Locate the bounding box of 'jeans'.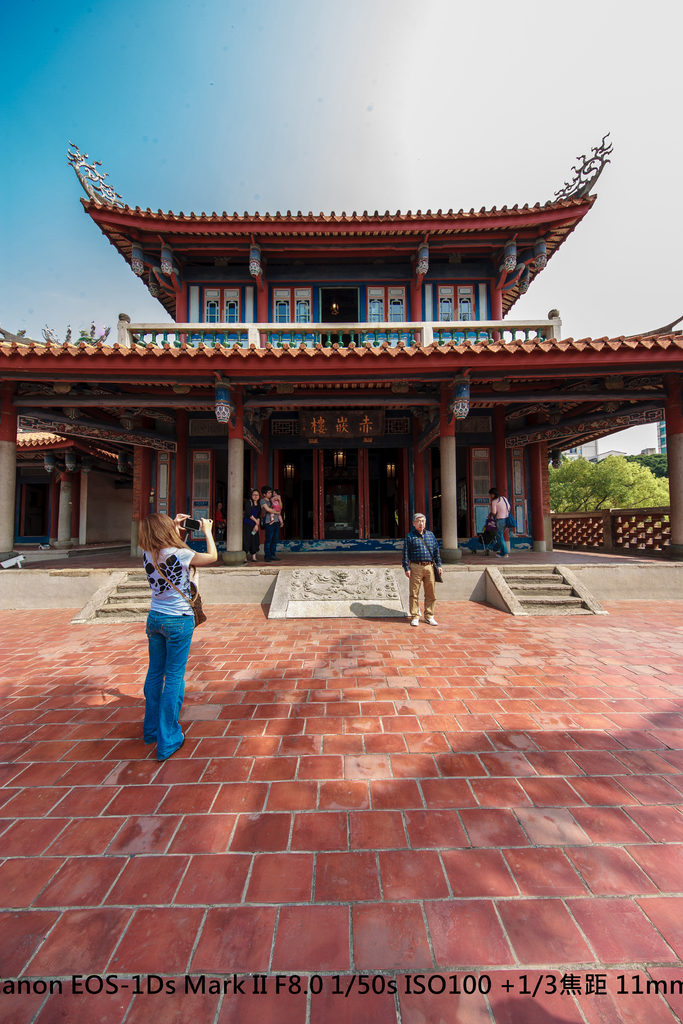
Bounding box: bbox=[267, 524, 279, 561].
